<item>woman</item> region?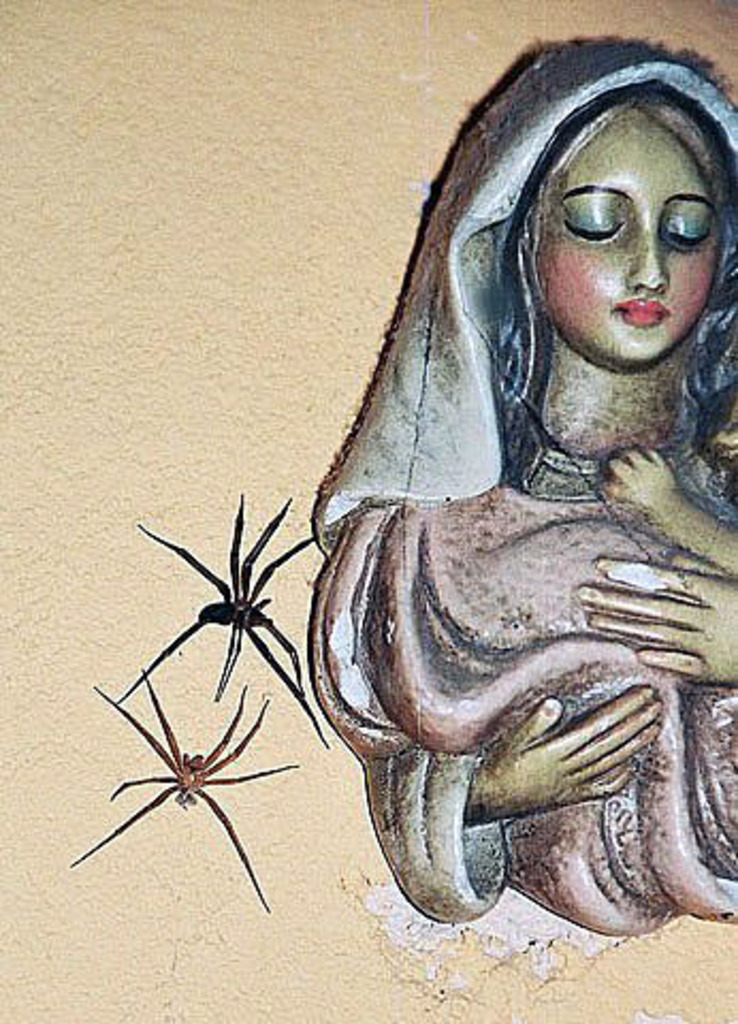
l=235, t=23, r=727, b=973
